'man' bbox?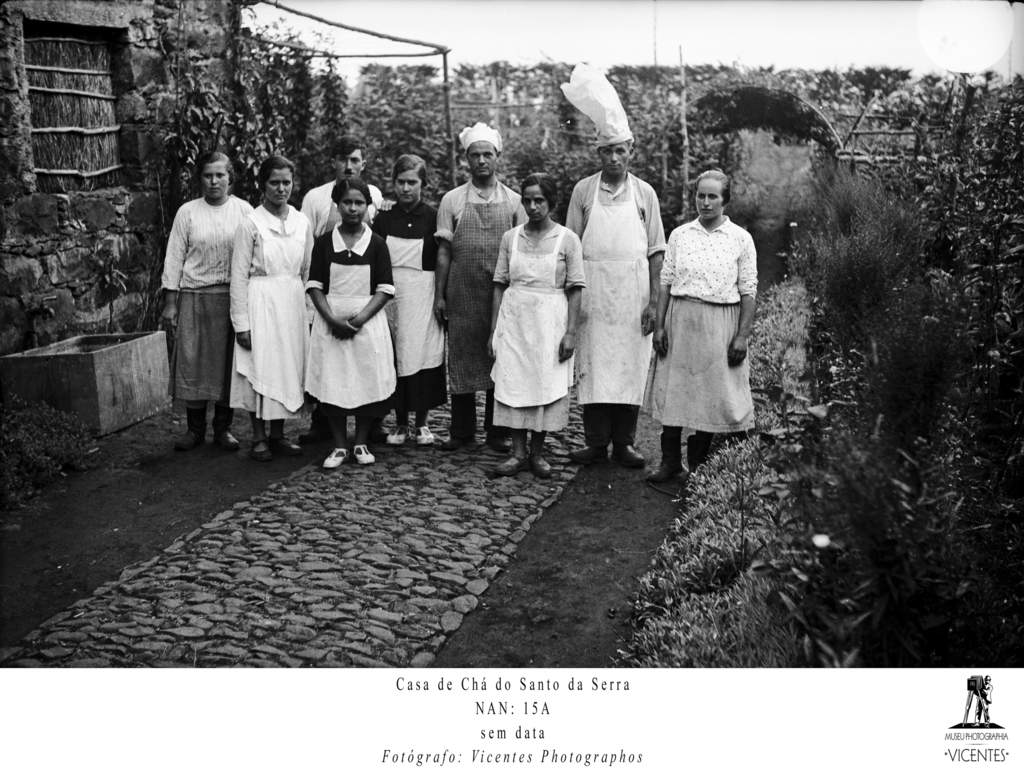
pyautogui.locateOnScreen(429, 122, 525, 454)
